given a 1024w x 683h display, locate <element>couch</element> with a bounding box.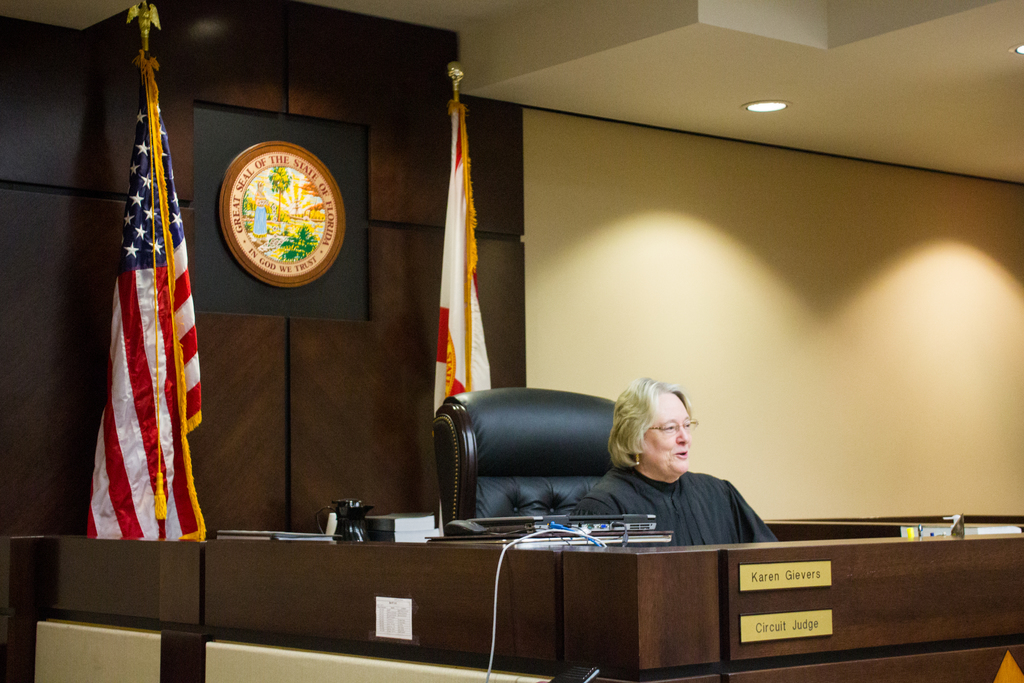
Located: region(430, 388, 618, 525).
